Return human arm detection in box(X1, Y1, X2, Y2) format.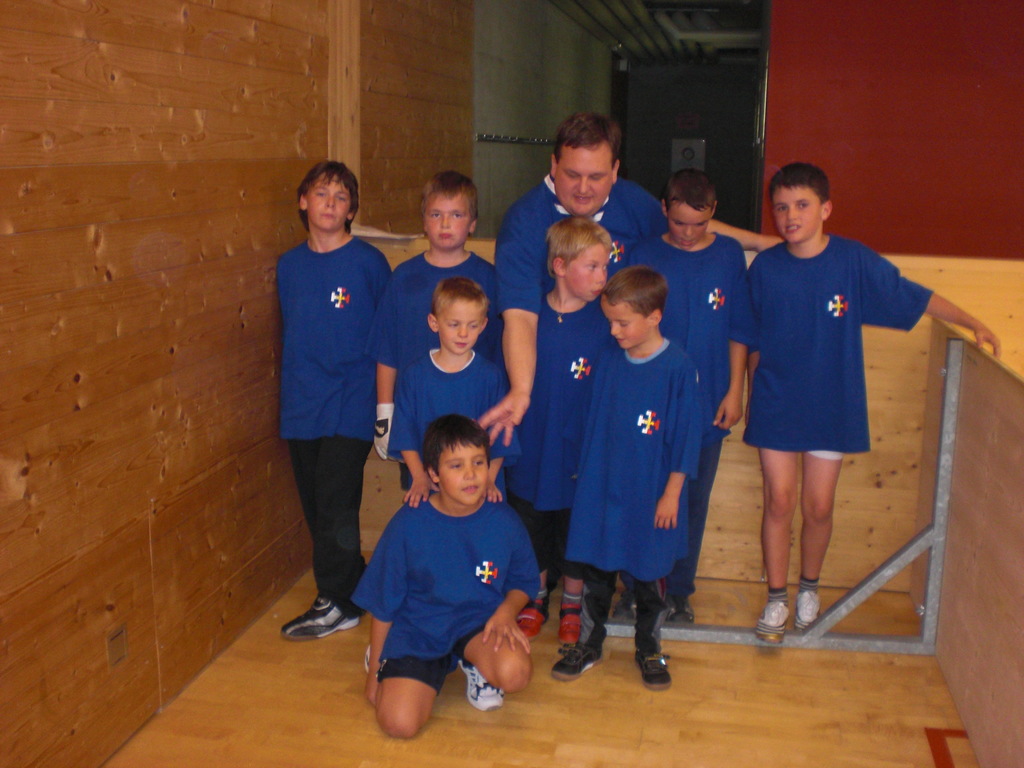
box(716, 246, 752, 429).
